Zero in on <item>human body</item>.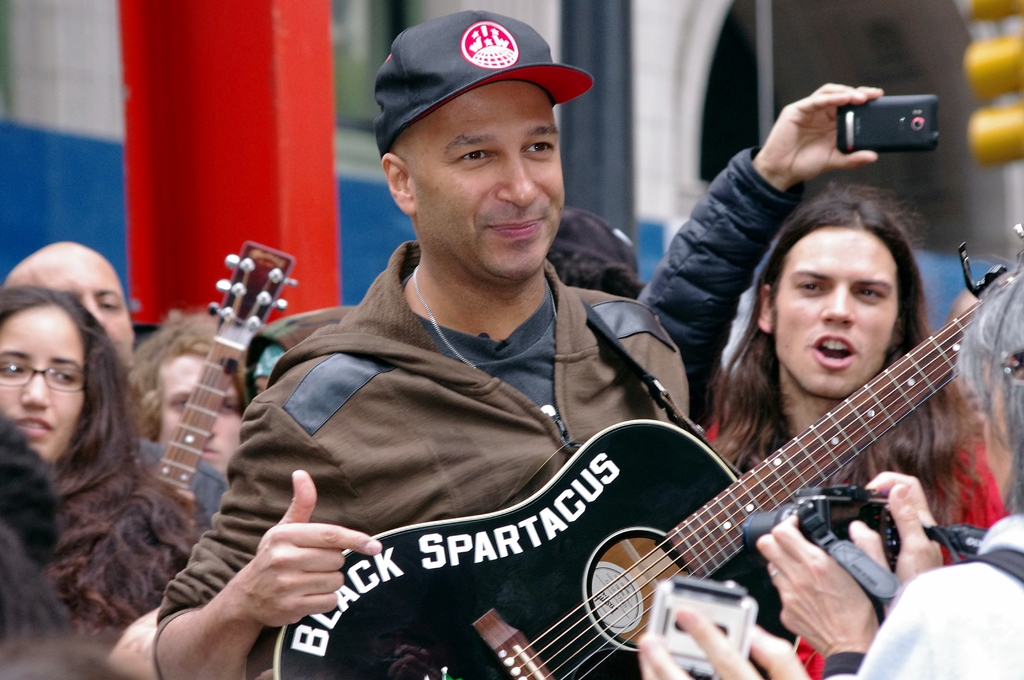
Zeroed in: 636:88:1017:679.
